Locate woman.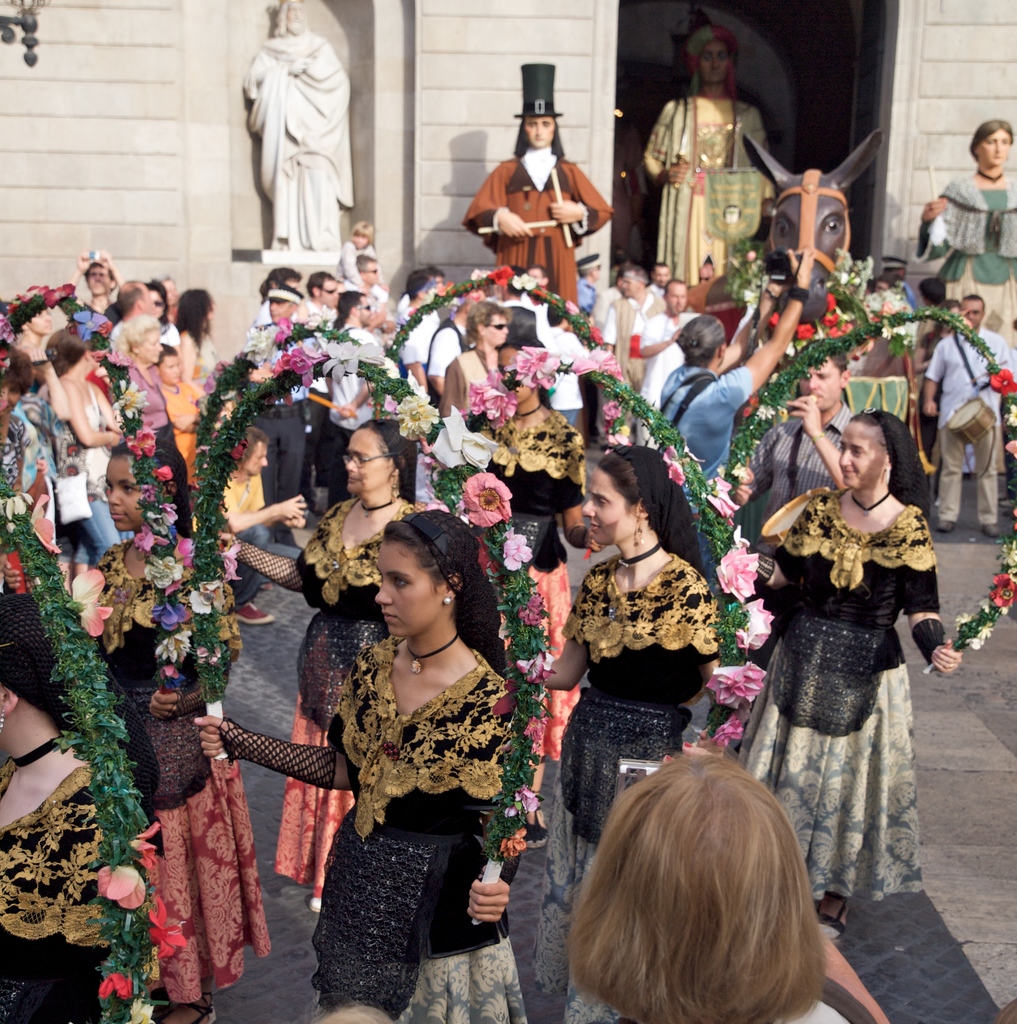
Bounding box: region(209, 410, 435, 917).
